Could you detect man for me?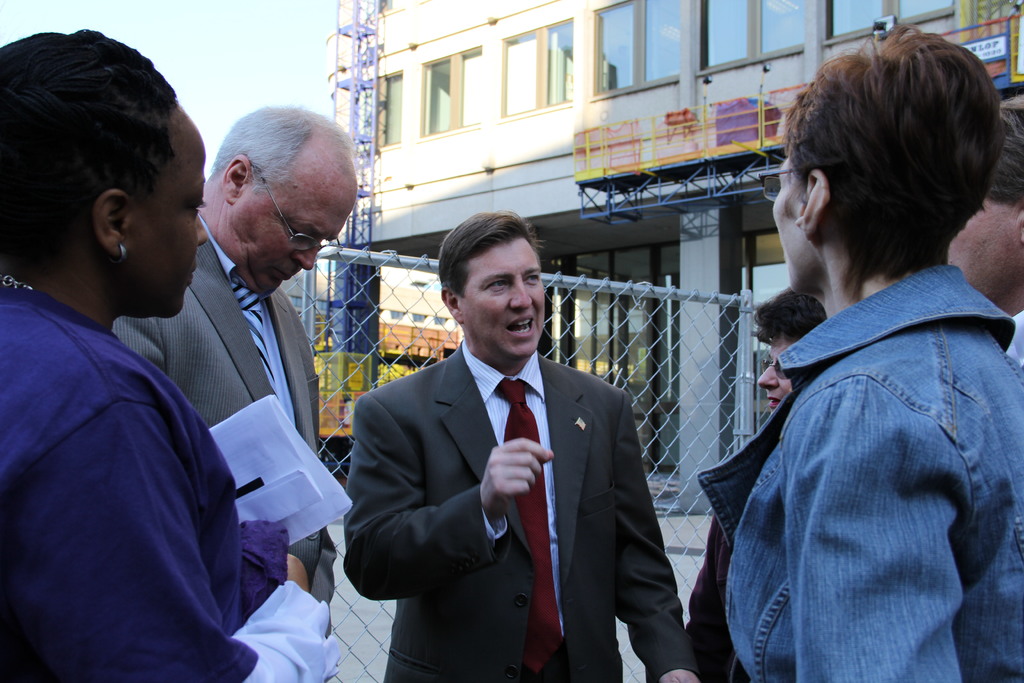
Detection result: BBox(947, 110, 1023, 367).
